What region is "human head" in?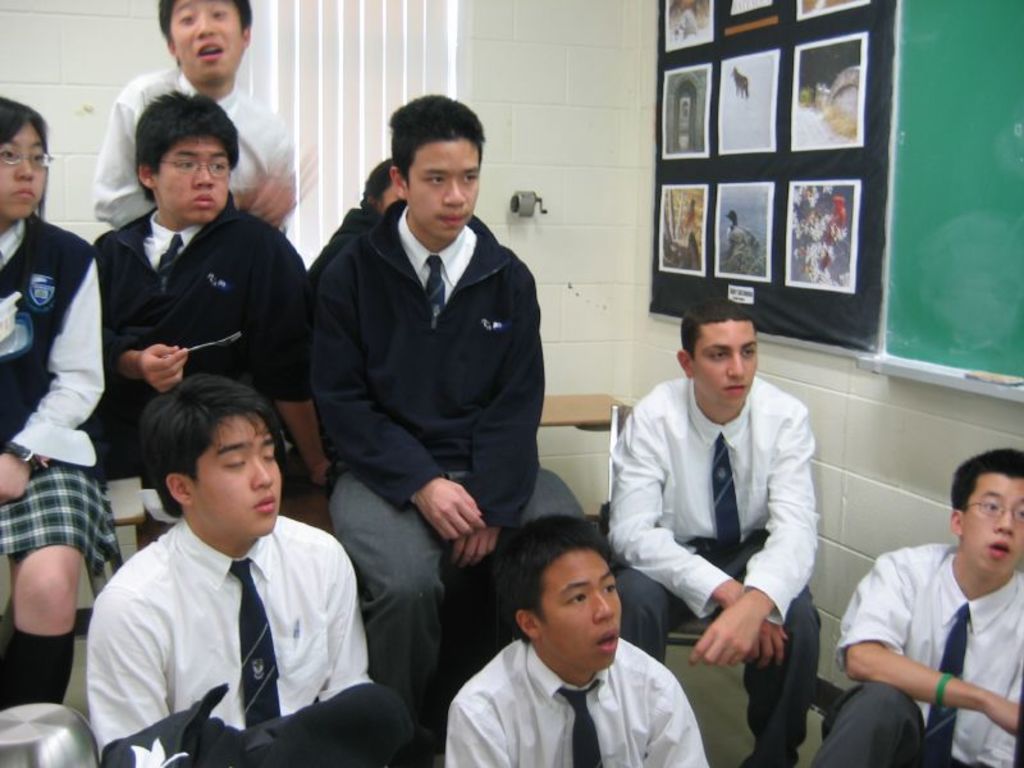
crop(675, 302, 760, 406).
